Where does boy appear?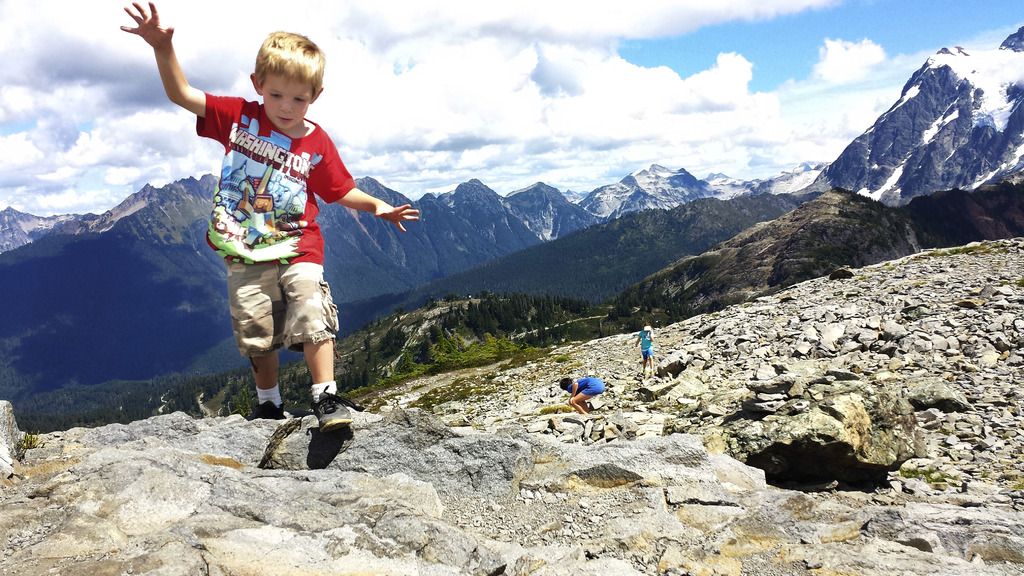
Appears at 161,35,406,443.
